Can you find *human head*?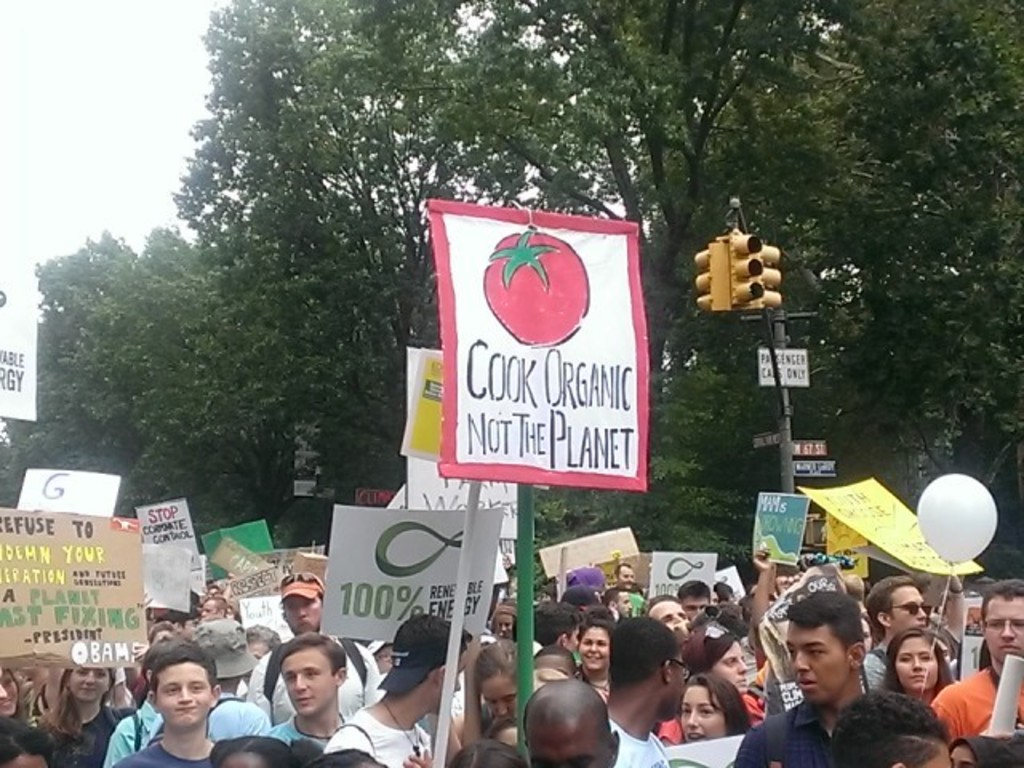
Yes, bounding box: box(643, 594, 686, 637).
